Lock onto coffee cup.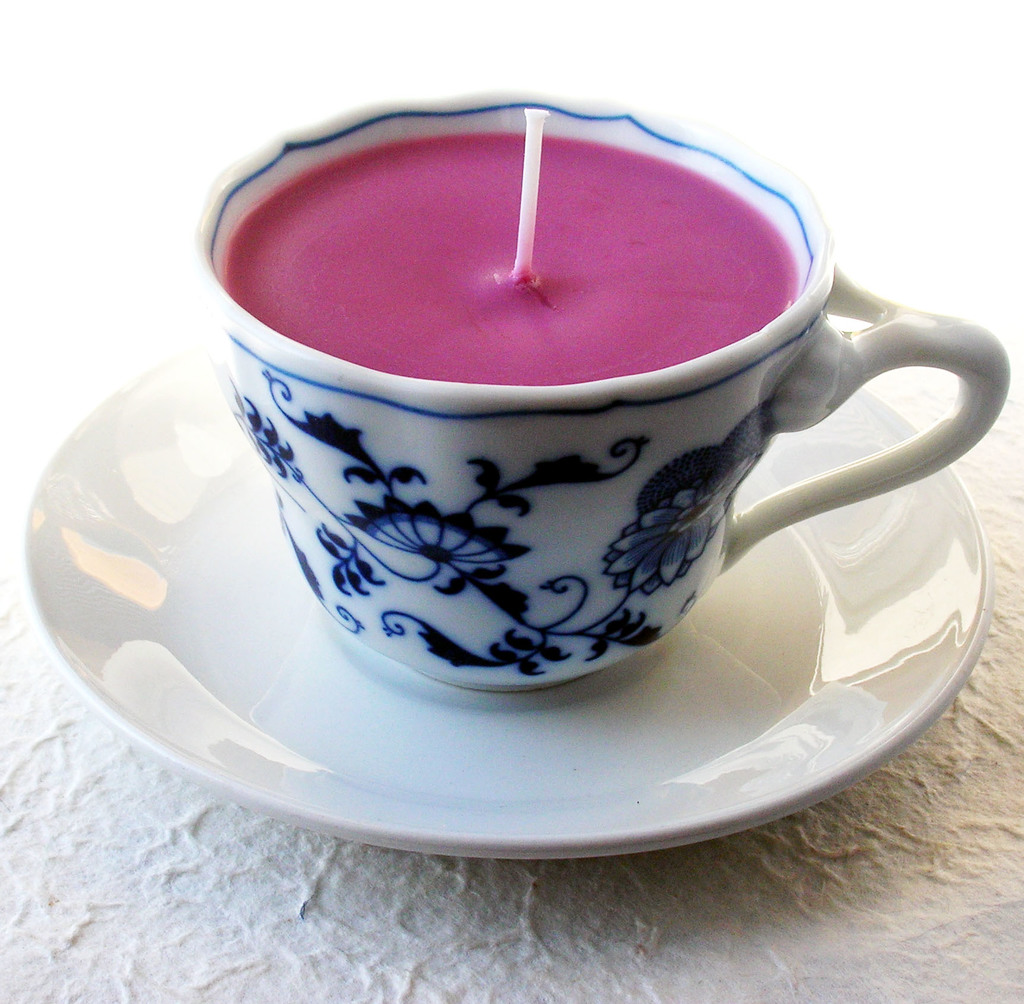
Locked: bbox=(192, 83, 1009, 690).
